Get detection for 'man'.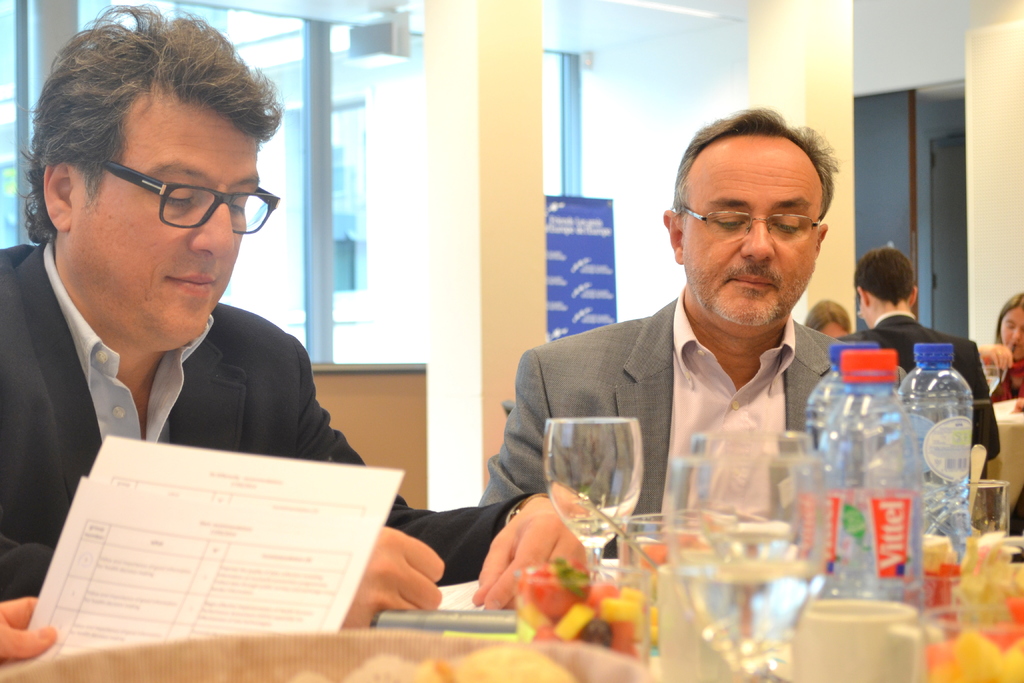
Detection: (836, 247, 1000, 463).
